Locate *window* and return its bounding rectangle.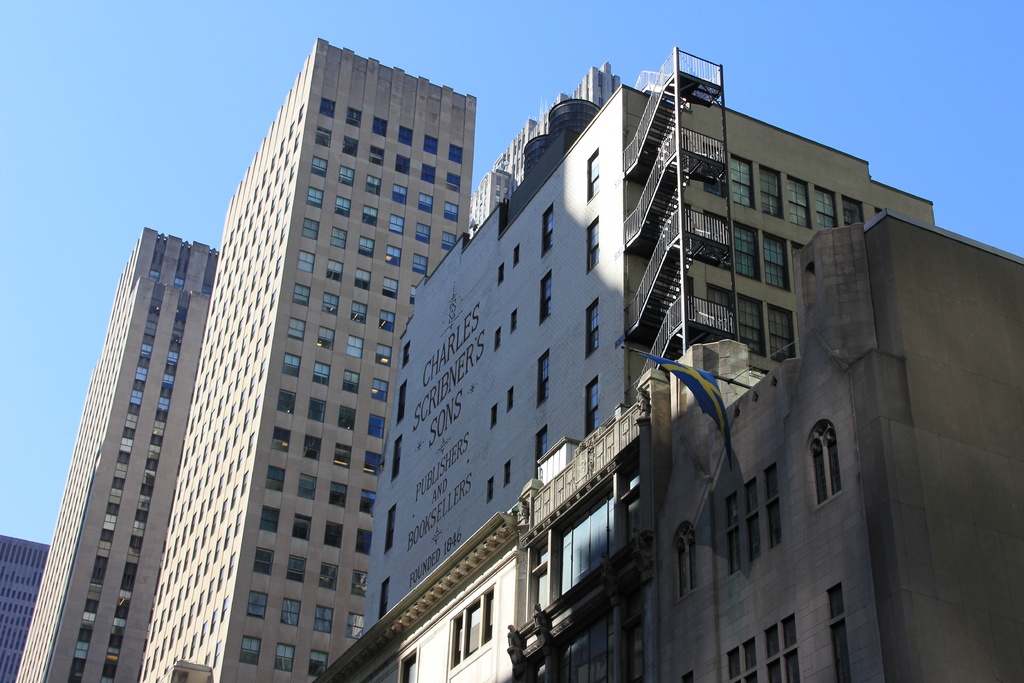
511/383/518/409.
